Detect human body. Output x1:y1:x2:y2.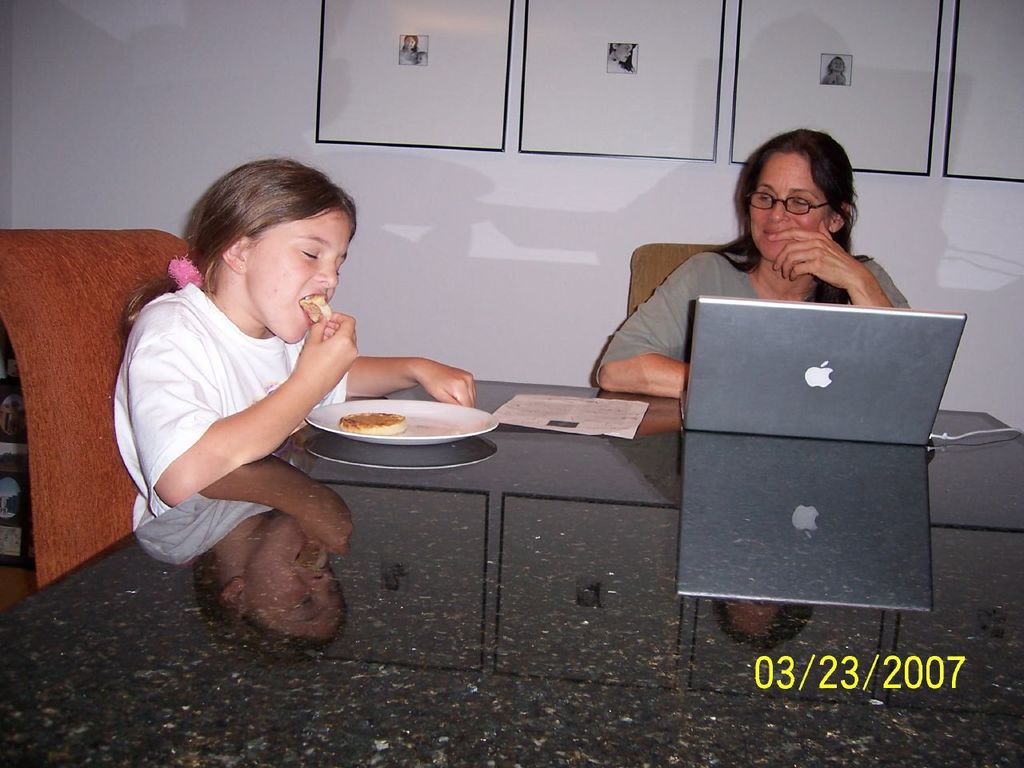
113:157:478:533.
